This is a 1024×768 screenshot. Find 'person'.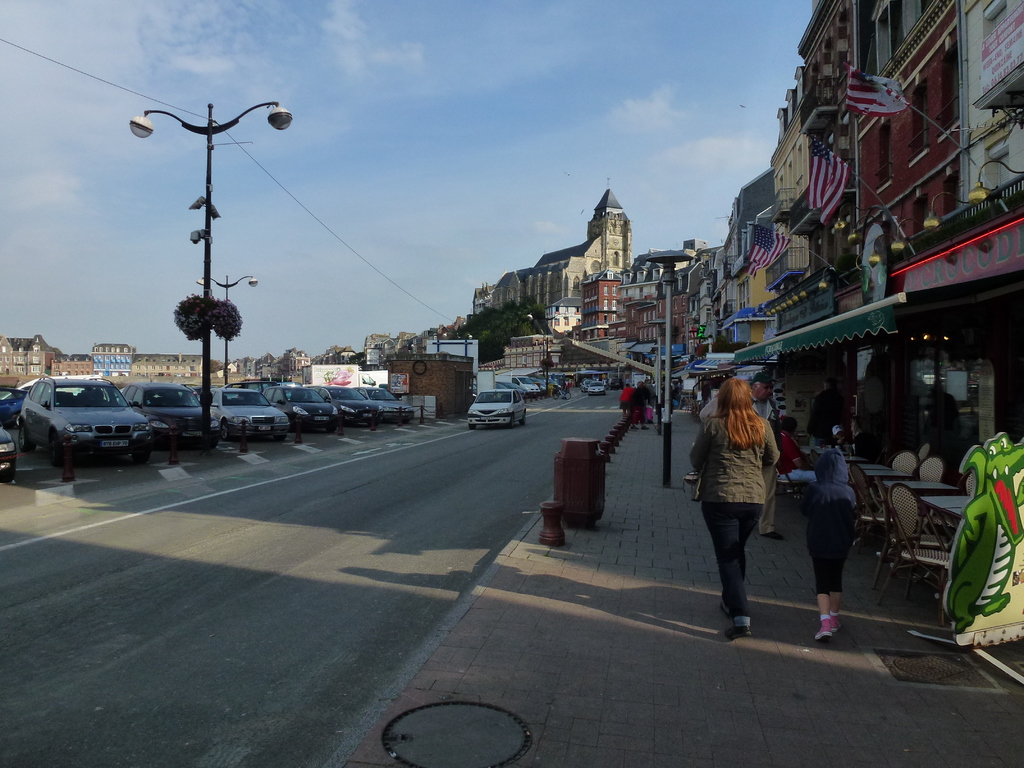
Bounding box: 805,441,862,642.
